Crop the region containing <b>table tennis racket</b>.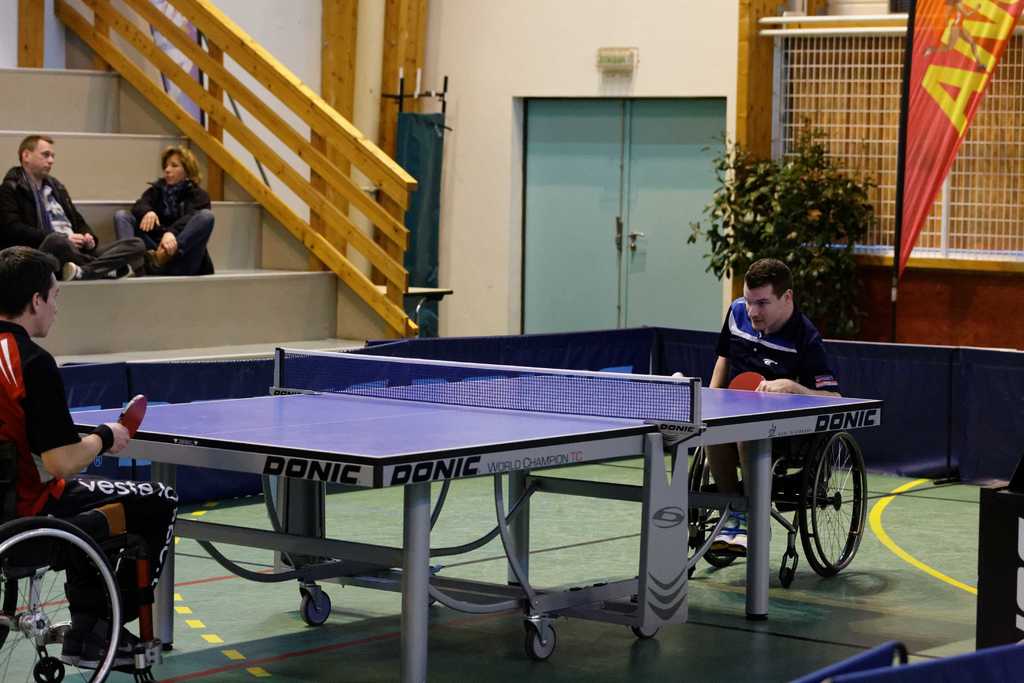
Crop region: (729,372,769,396).
